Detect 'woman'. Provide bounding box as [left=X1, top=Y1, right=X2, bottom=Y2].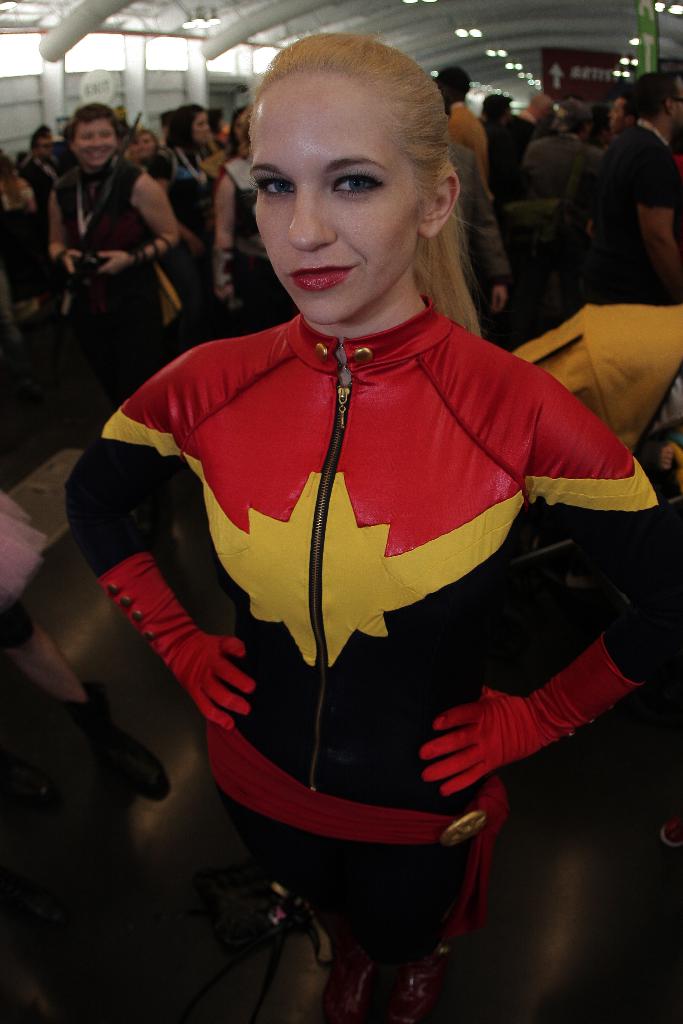
[left=164, top=102, right=213, bottom=260].
